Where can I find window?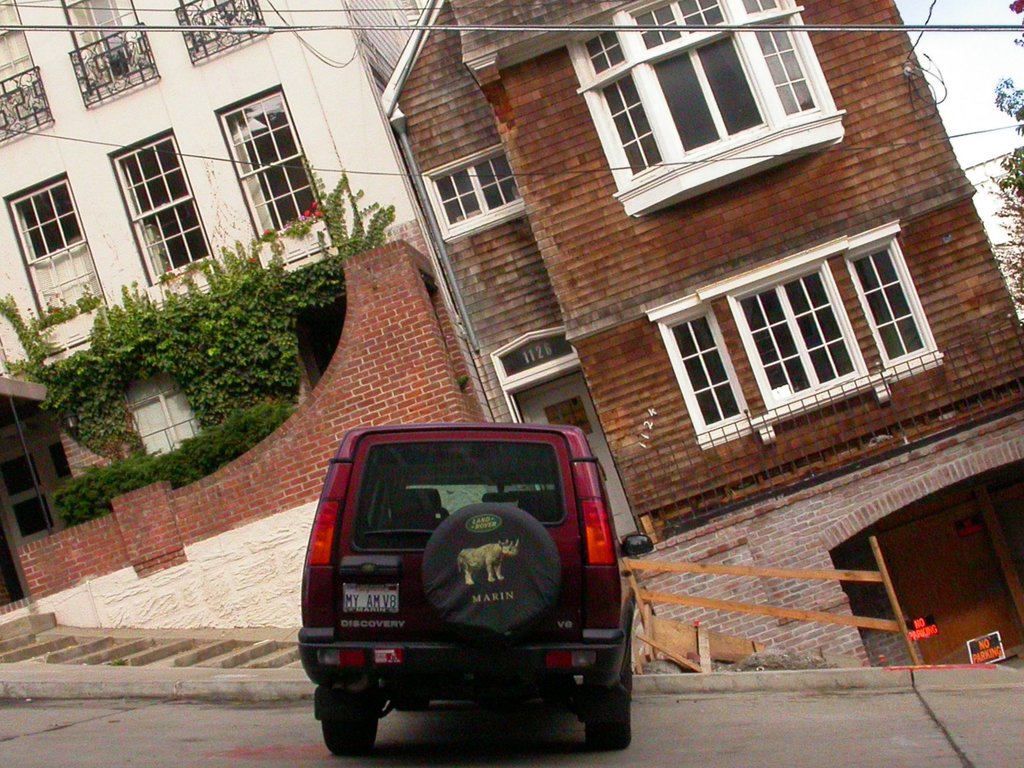
You can find it at 0/172/106/325.
